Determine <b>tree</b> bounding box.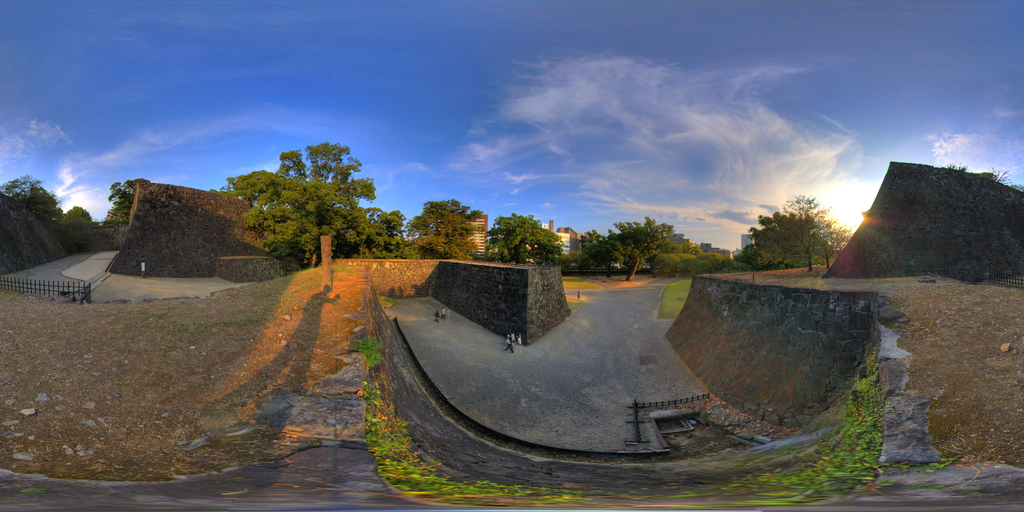
Determined: 740,198,845,275.
